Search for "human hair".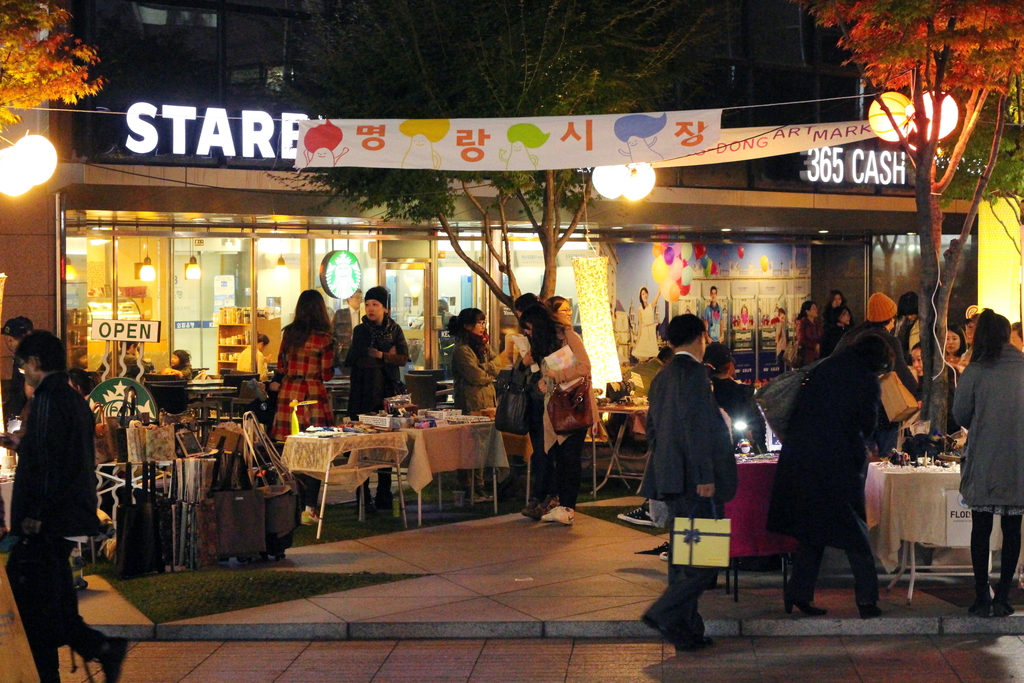
Found at region(797, 300, 817, 320).
